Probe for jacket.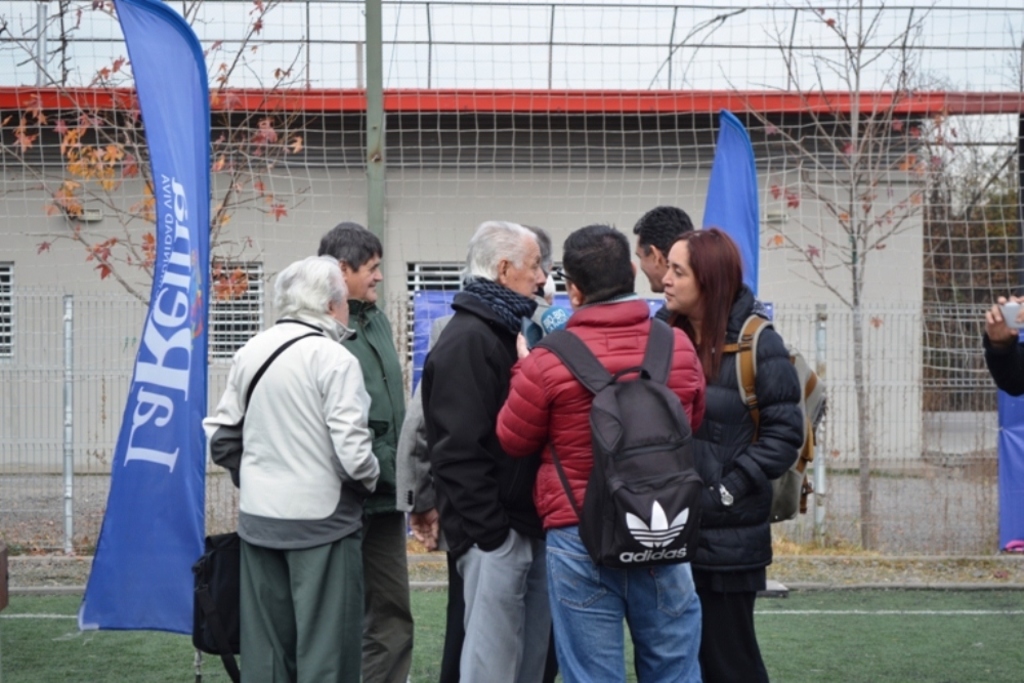
Probe result: <region>421, 292, 518, 553</region>.
